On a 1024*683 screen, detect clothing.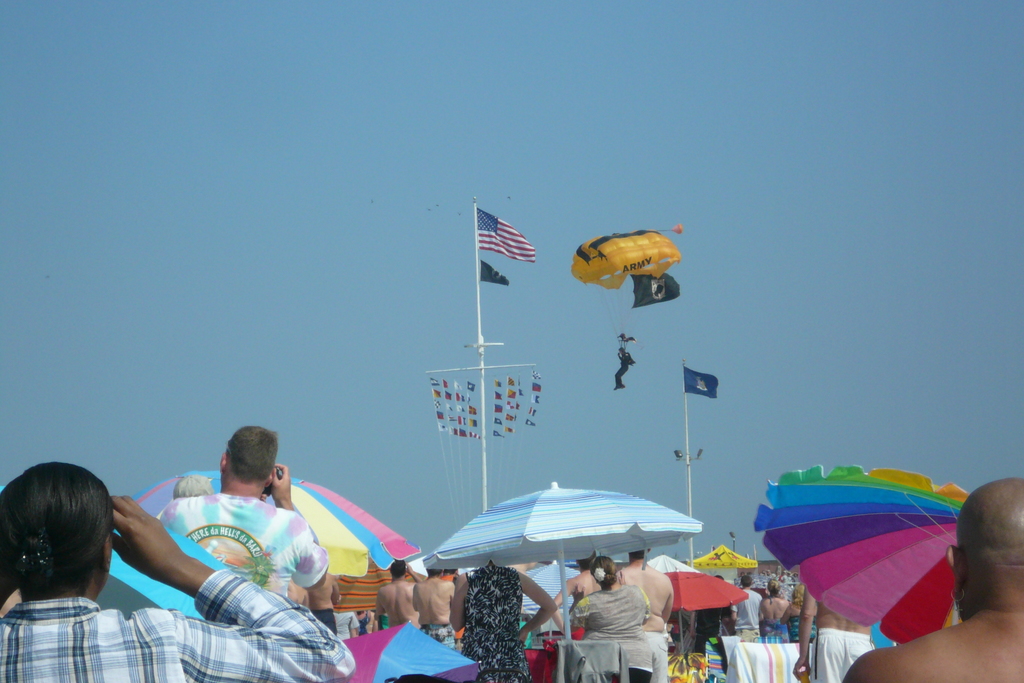
l=576, t=582, r=658, b=682.
